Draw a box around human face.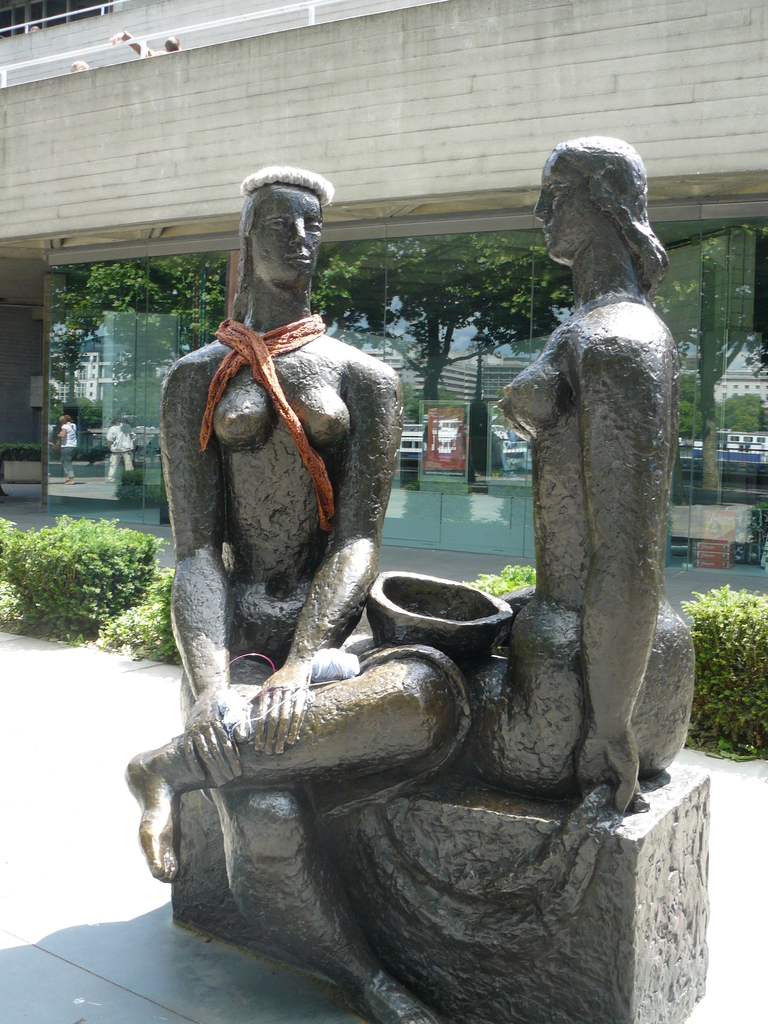
crop(256, 180, 323, 273).
